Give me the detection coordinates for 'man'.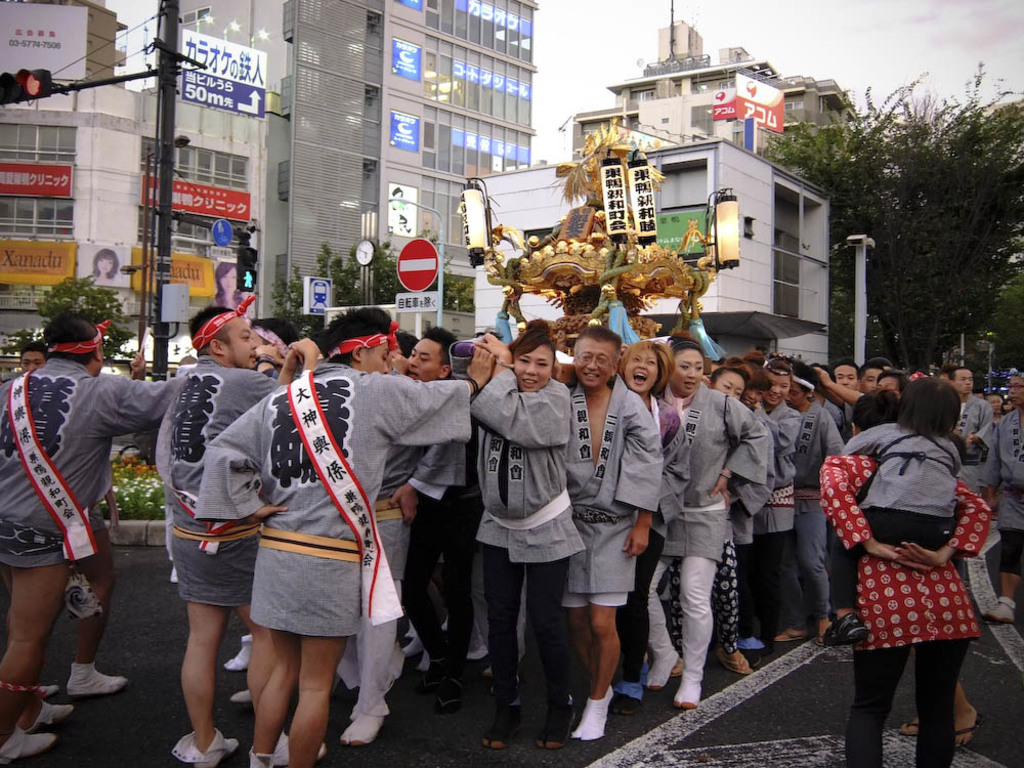
bbox(977, 366, 1023, 621).
